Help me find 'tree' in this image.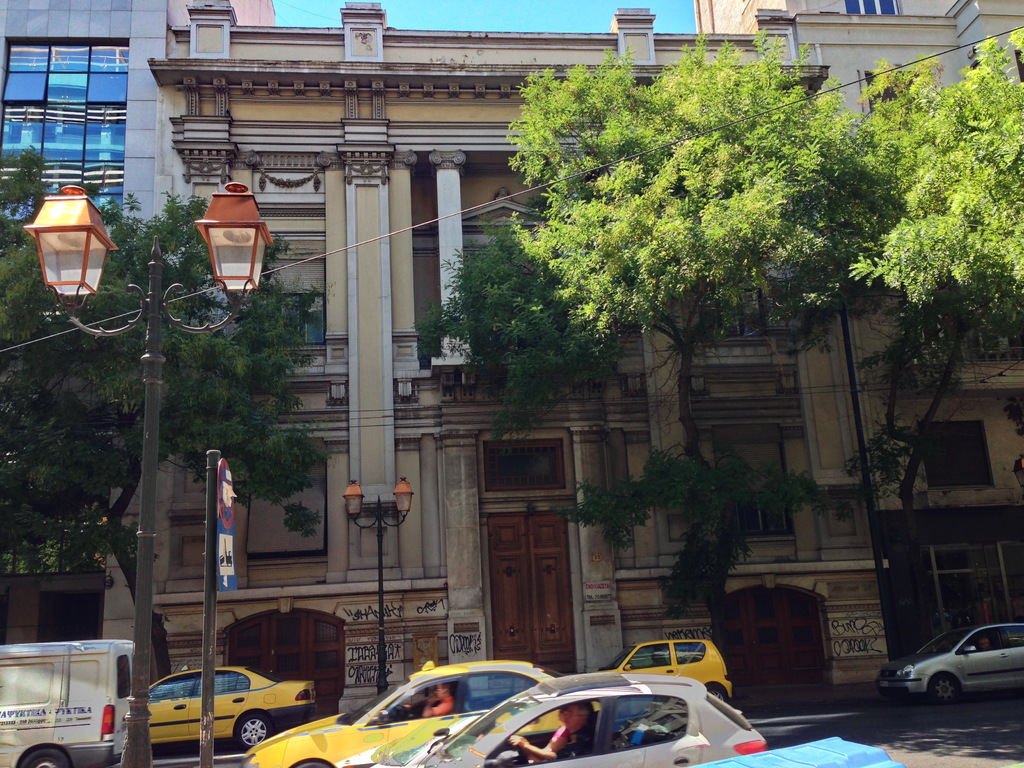
Found it: [399,204,845,653].
